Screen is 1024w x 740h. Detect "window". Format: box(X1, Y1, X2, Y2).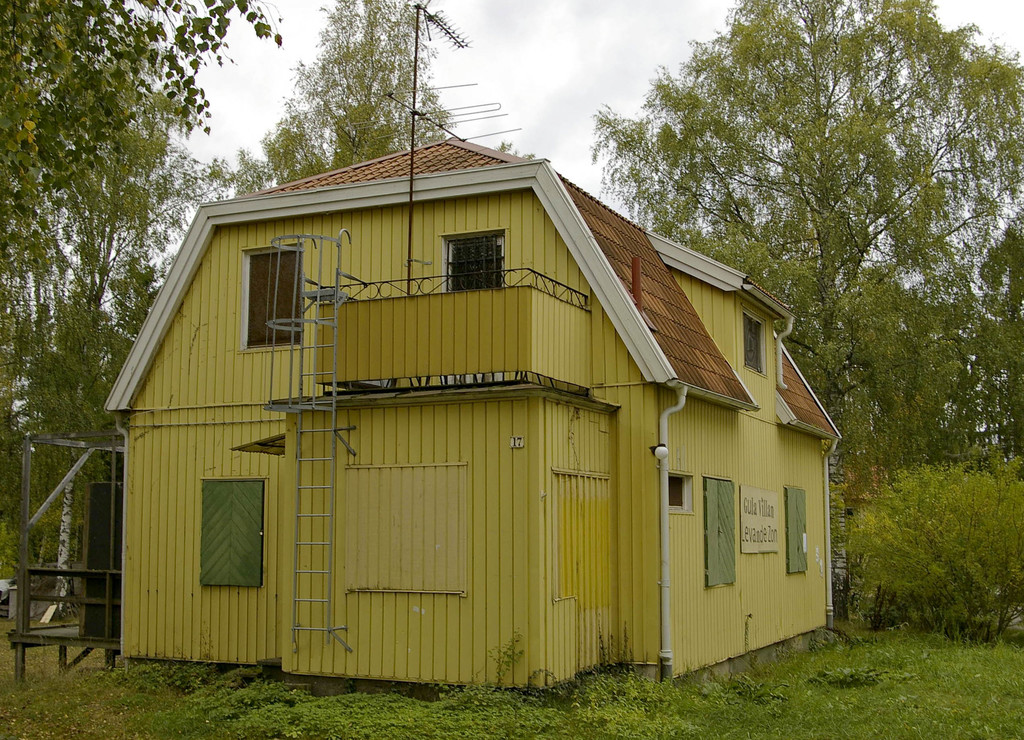
box(738, 301, 768, 379).
